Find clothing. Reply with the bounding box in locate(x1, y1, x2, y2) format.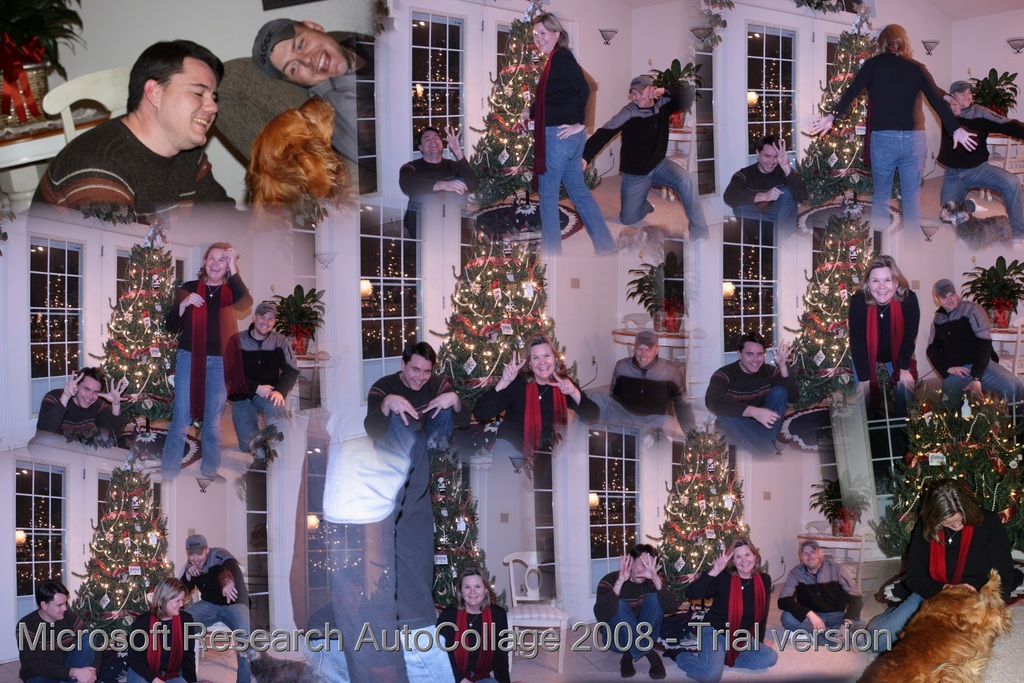
locate(929, 298, 1023, 403).
